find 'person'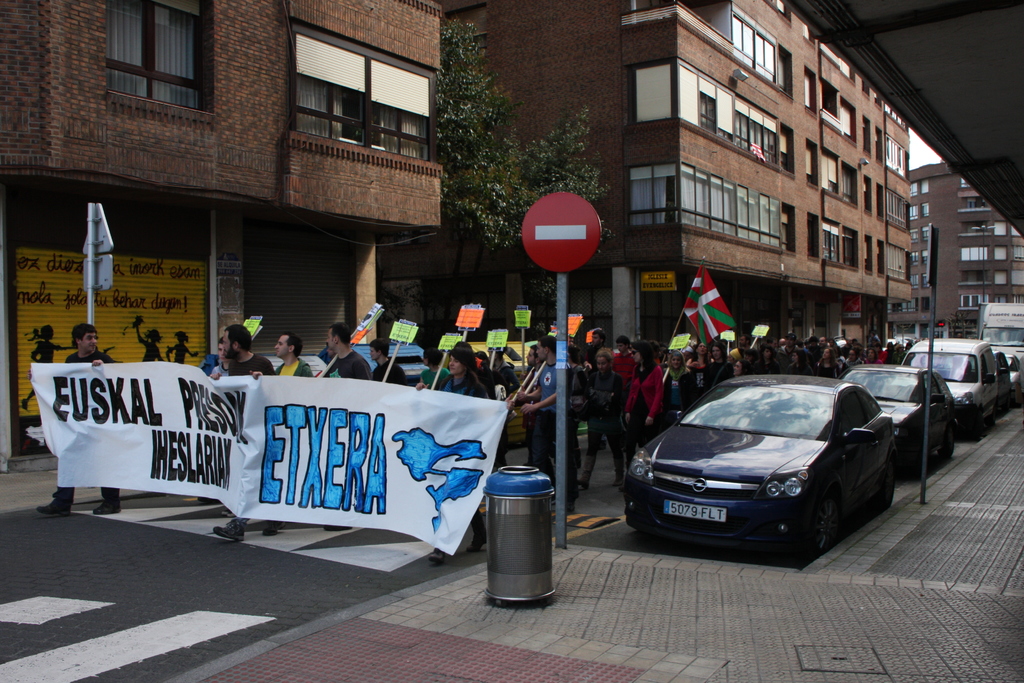
bbox=(211, 323, 285, 545)
